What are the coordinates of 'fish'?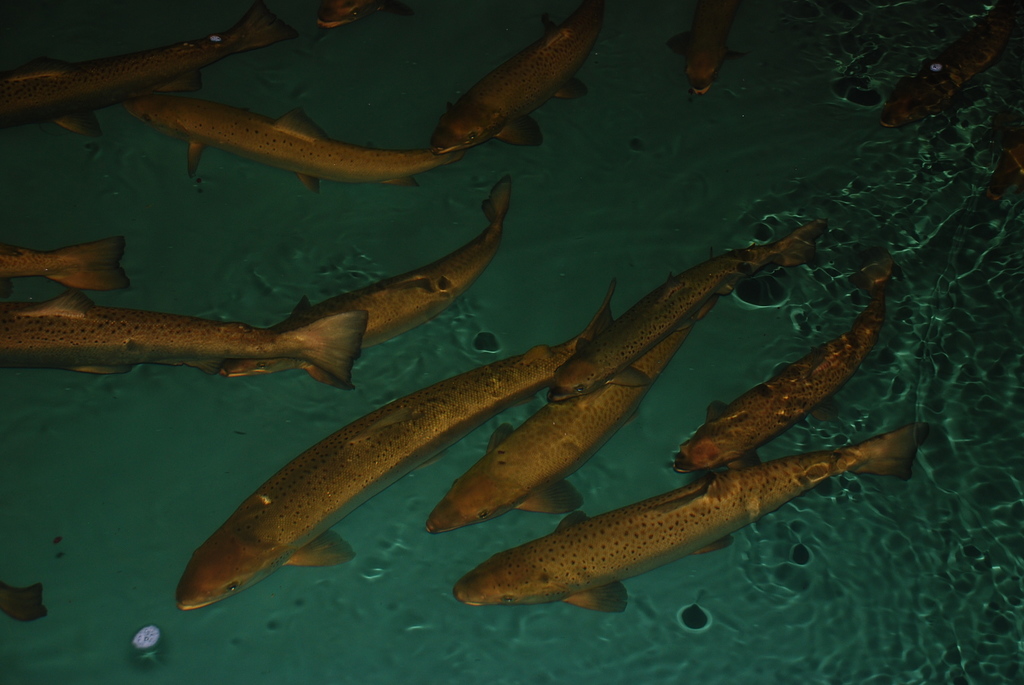
(left=454, top=421, right=929, bottom=604).
